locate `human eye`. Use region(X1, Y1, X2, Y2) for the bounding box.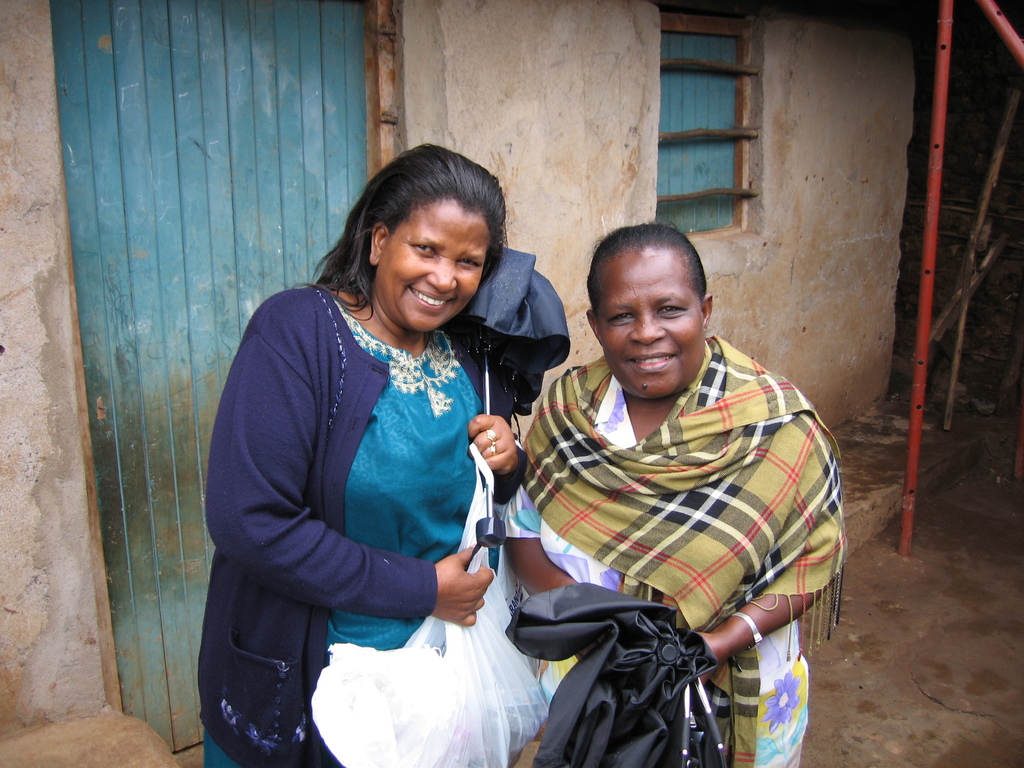
region(660, 302, 686, 317).
